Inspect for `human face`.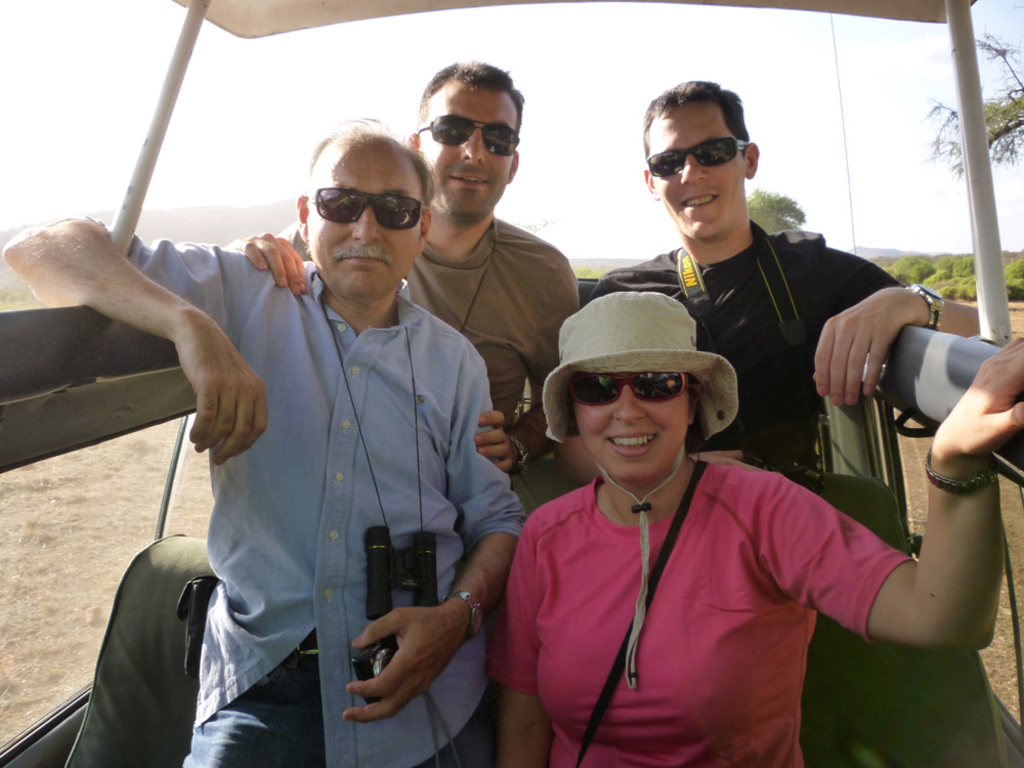
Inspection: [563, 366, 691, 475].
